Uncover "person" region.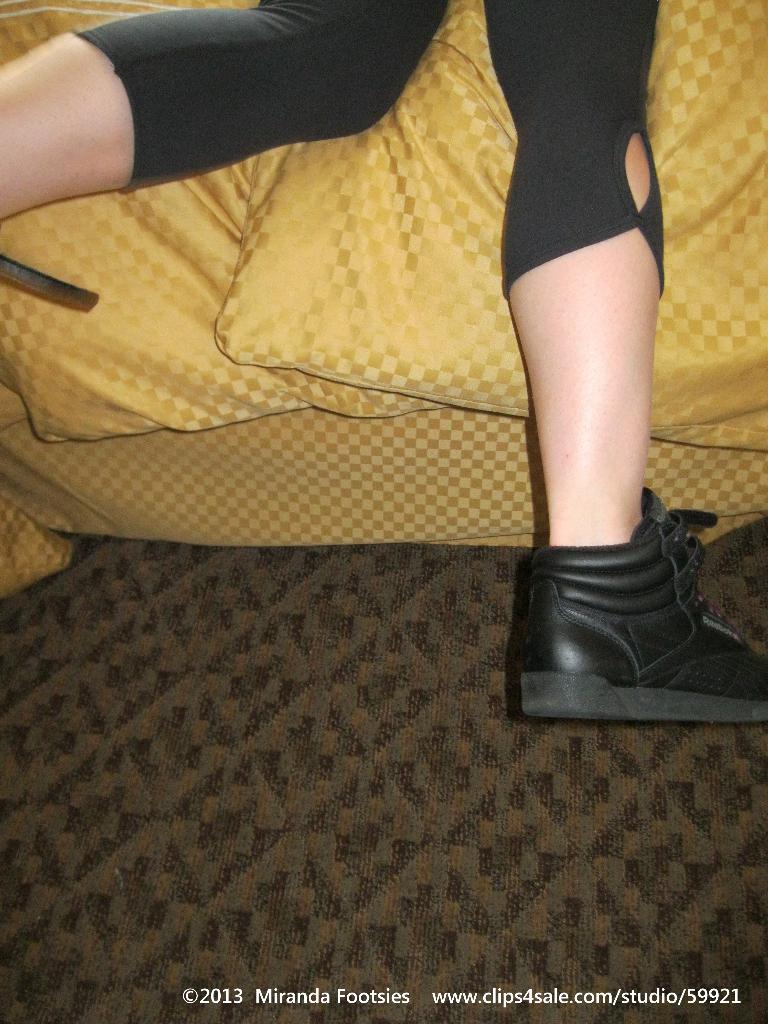
Uncovered: [0, 0, 767, 723].
